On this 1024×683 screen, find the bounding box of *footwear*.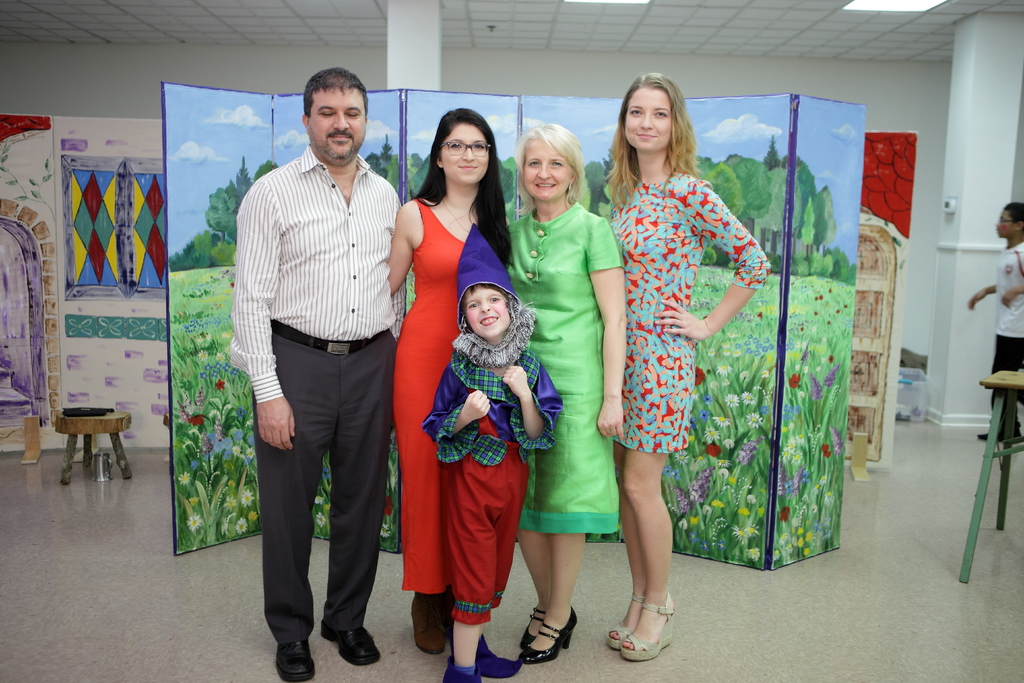
Bounding box: <box>613,597,682,665</box>.
